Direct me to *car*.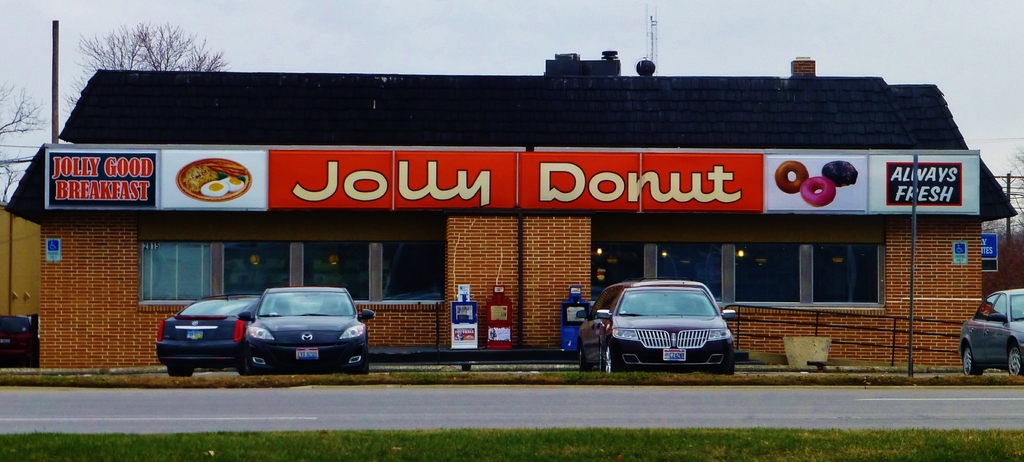
Direction: 959:283:1023:386.
